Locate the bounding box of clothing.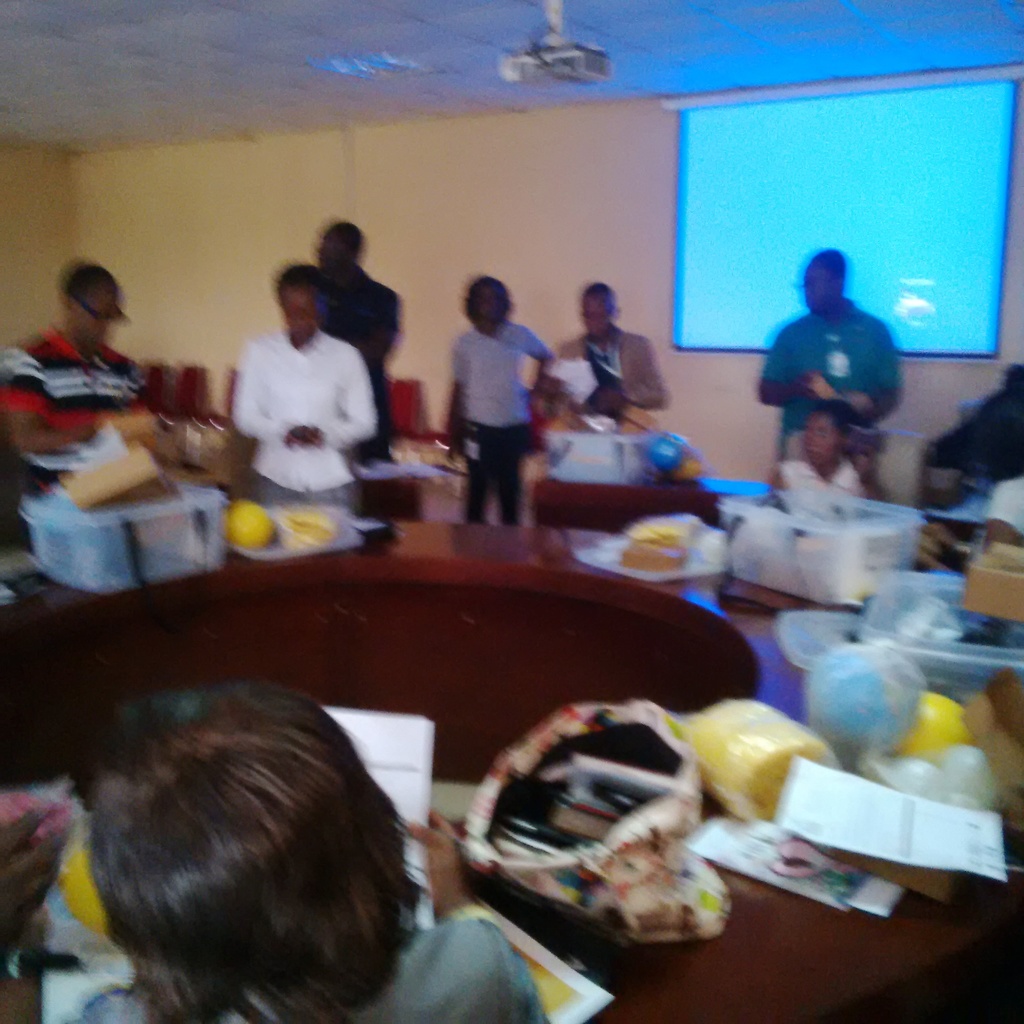
Bounding box: 438/319/527/509.
